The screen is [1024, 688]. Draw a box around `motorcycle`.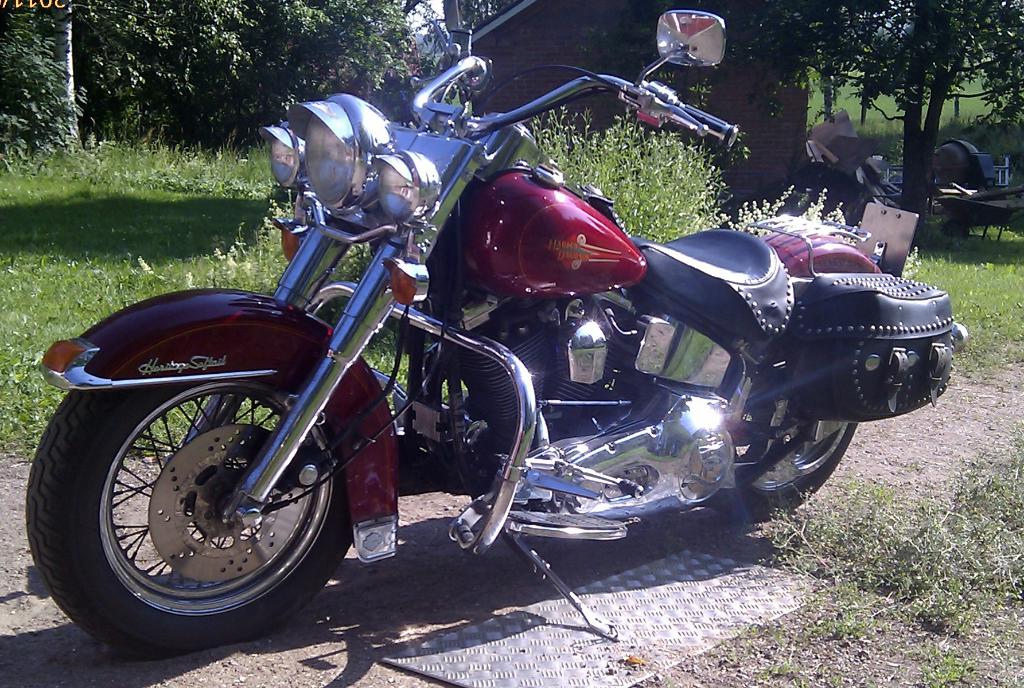
region(22, 11, 966, 659).
